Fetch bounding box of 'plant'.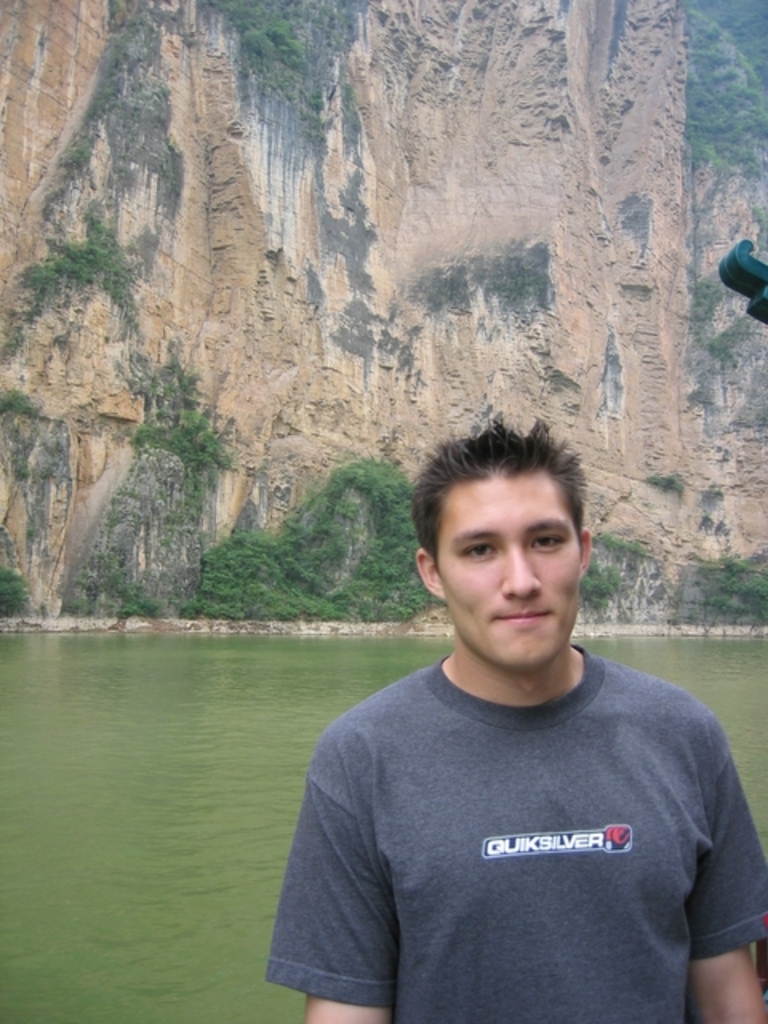
Bbox: bbox=[0, 563, 30, 616].
